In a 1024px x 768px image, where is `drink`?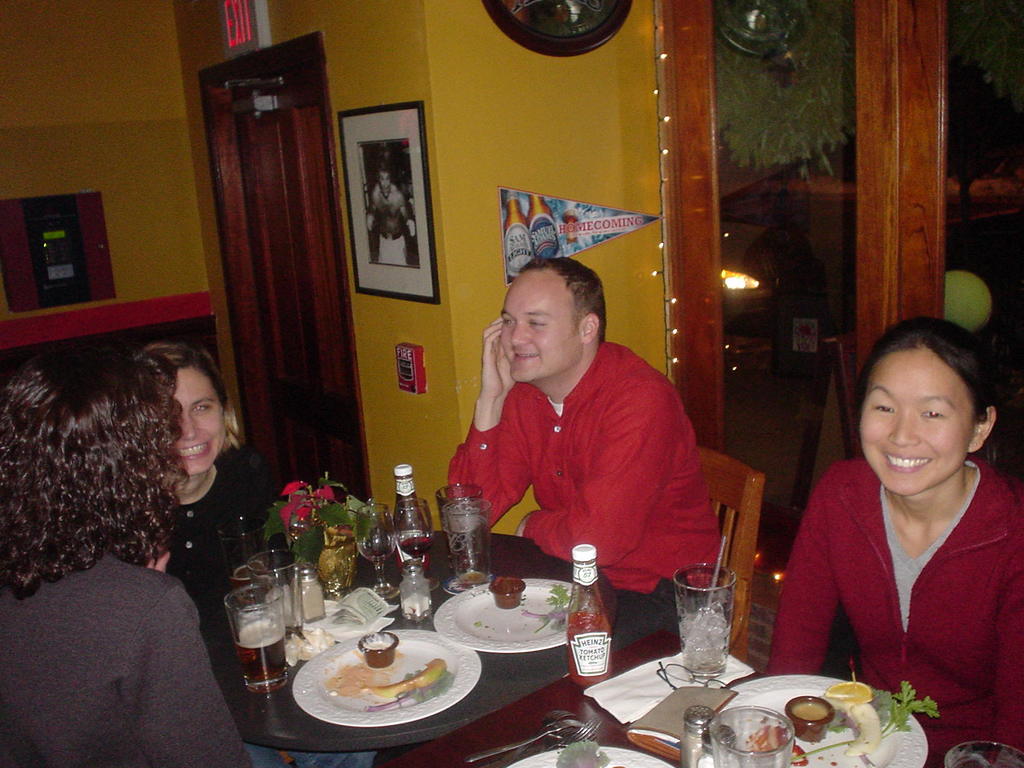
682, 605, 733, 682.
